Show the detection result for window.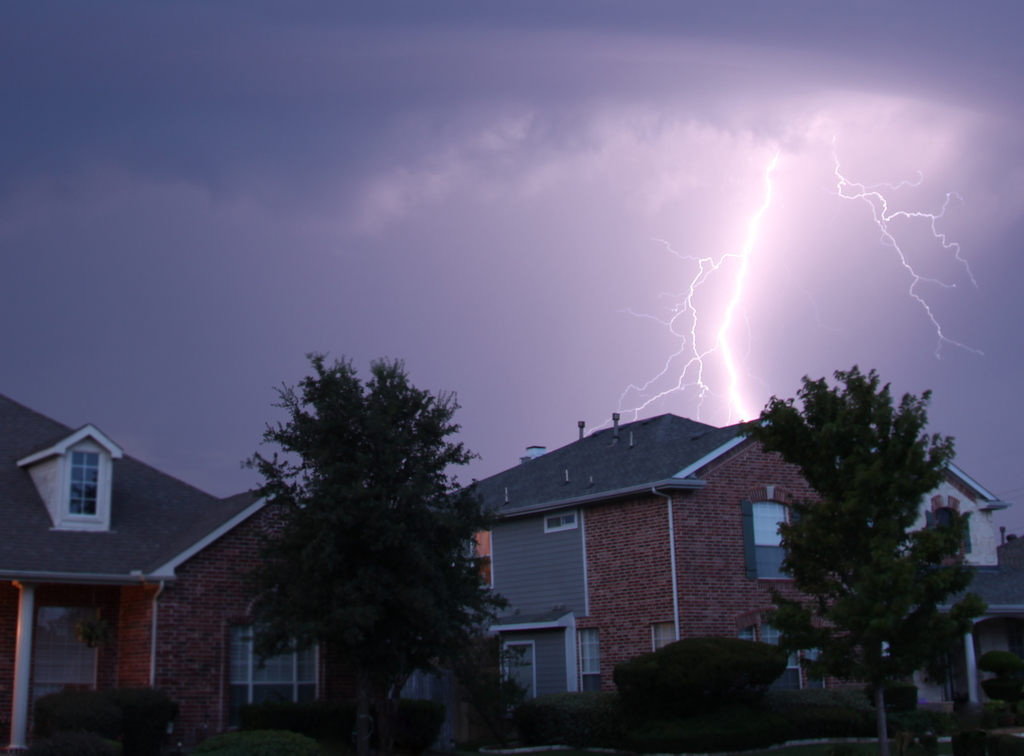
[33,444,109,543].
